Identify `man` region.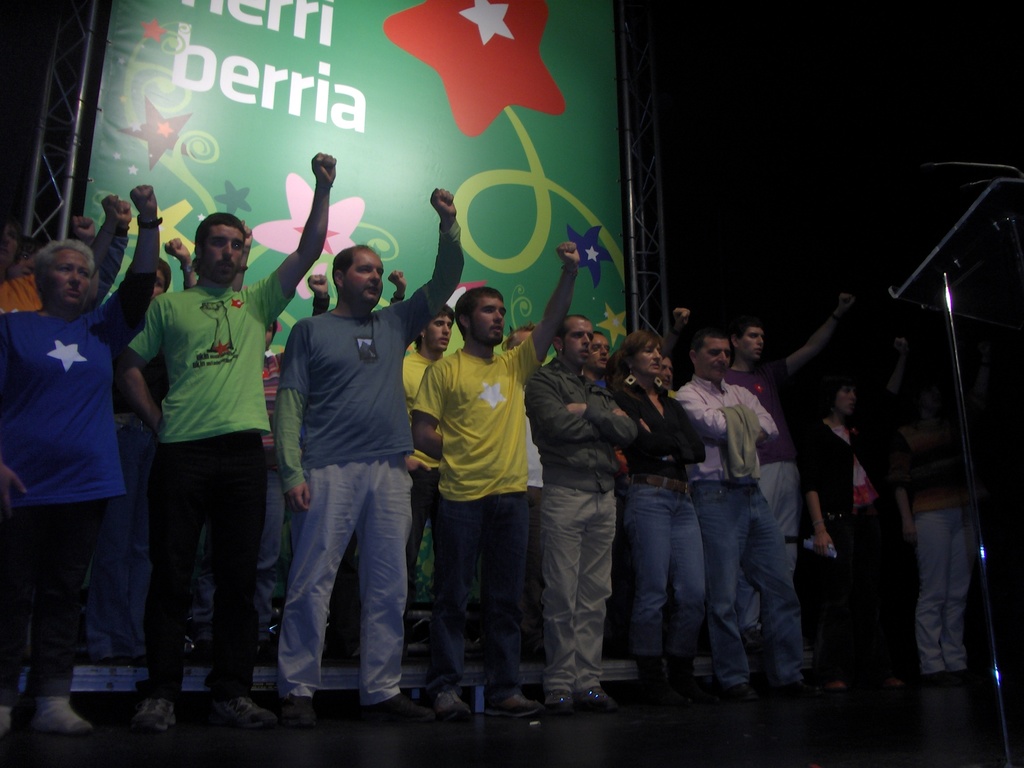
Region: {"left": 115, "top": 150, "right": 339, "bottom": 720}.
